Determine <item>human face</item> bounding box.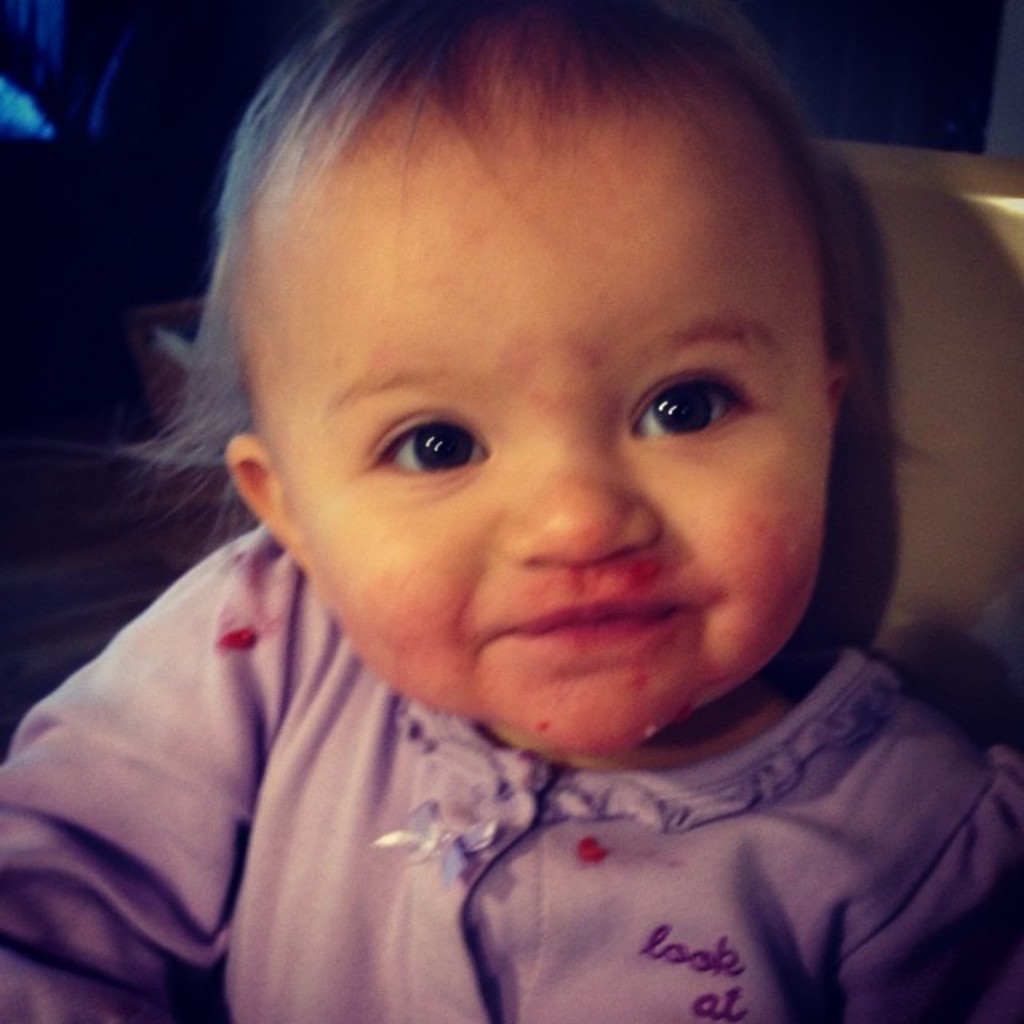
Determined: detection(256, 157, 829, 755).
